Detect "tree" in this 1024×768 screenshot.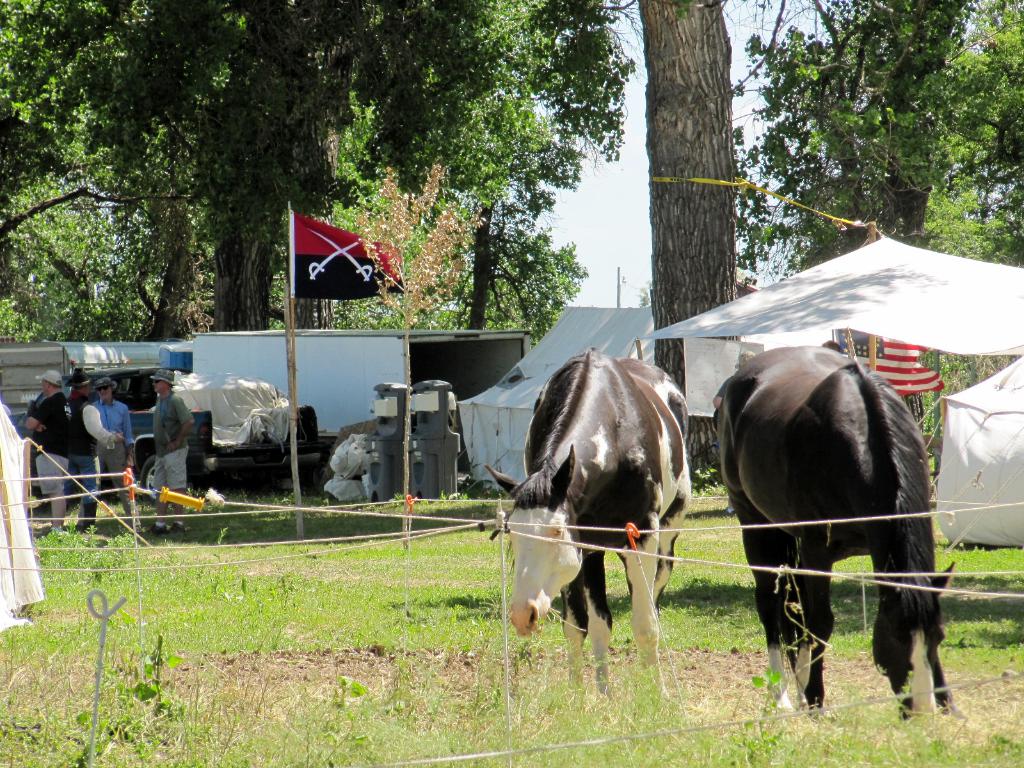
Detection: <bbox>3, 0, 634, 332</bbox>.
